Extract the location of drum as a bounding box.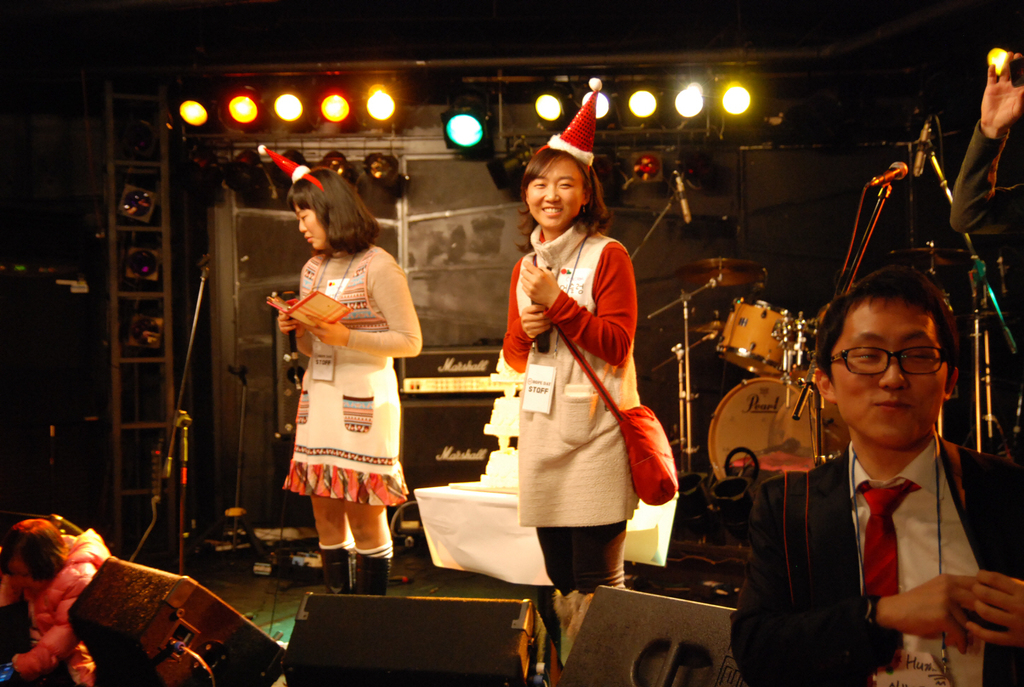
{"x1": 705, "y1": 377, "x2": 849, "y2": 483}.
